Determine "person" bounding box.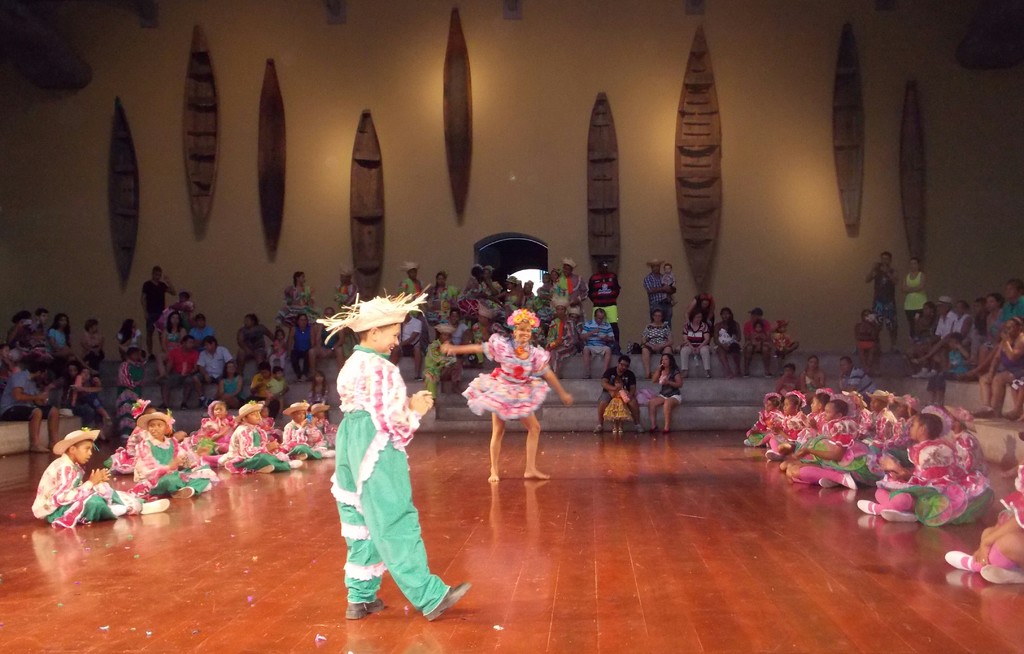
Determined: {"x1": 187, "y1": 403, "x2": 239, "y2": 471}.
